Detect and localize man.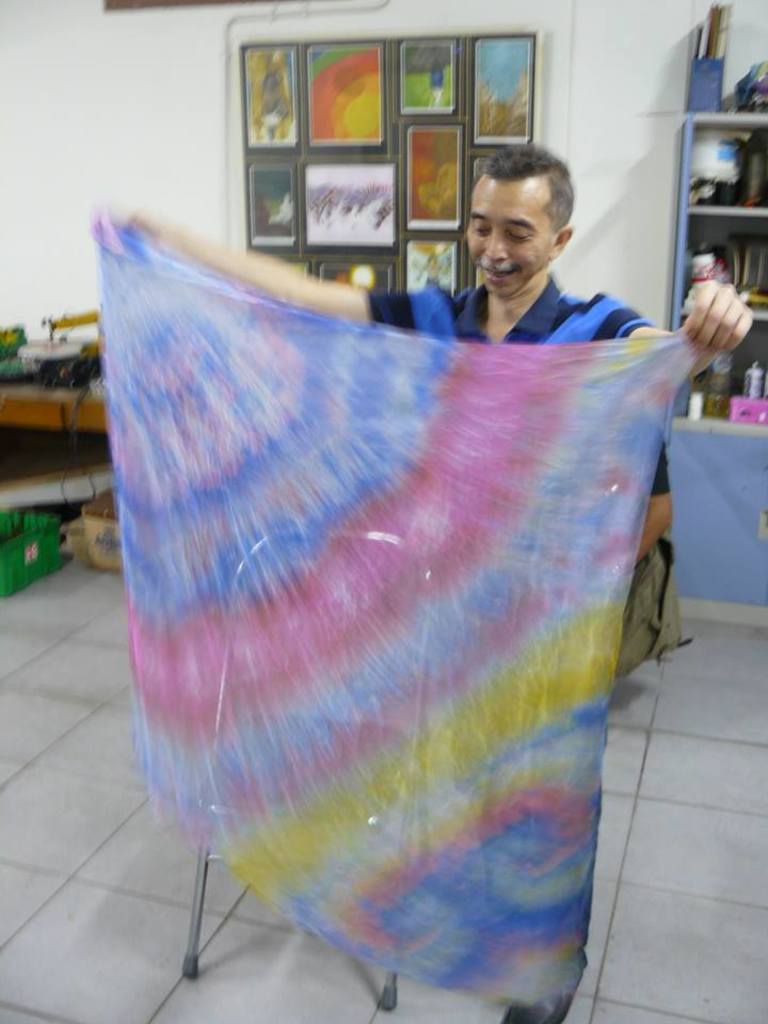
Localized at l=114, t=141, r=752, b=1023.
